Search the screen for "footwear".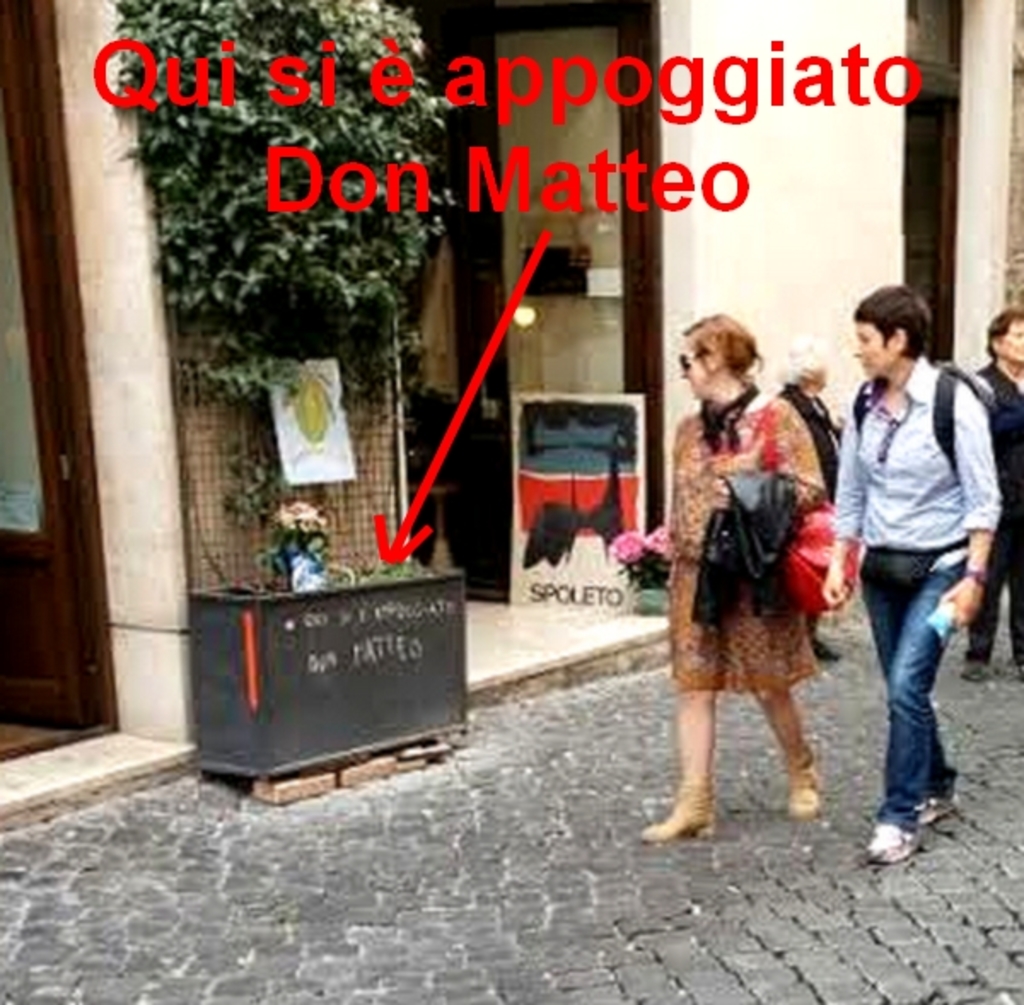
Found at [left=874, top=785, right=961, bottom=880].
